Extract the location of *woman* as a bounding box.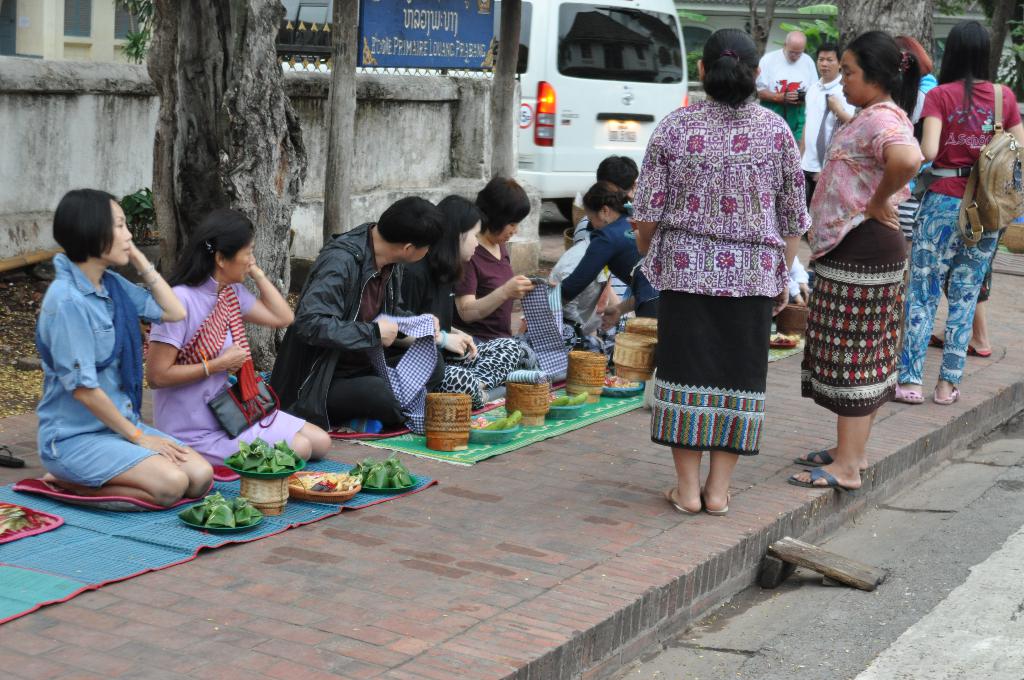
Rect(403, 192, 527, 414).
